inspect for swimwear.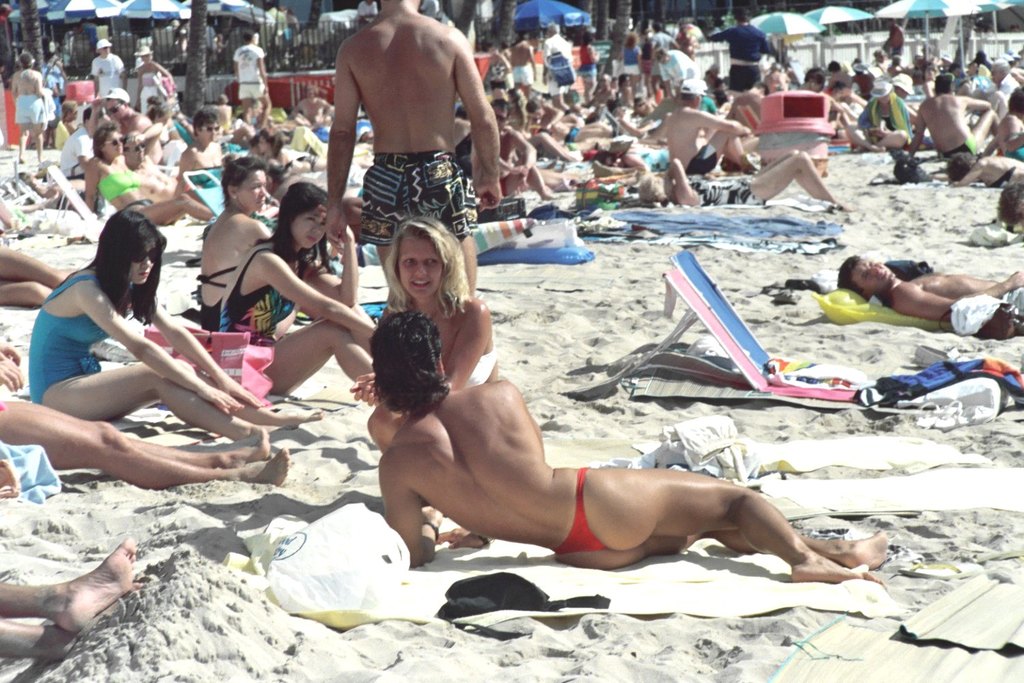
Inspection: {"x1": 546, "y1": 468, "x2": 606, "y2": 556}.
